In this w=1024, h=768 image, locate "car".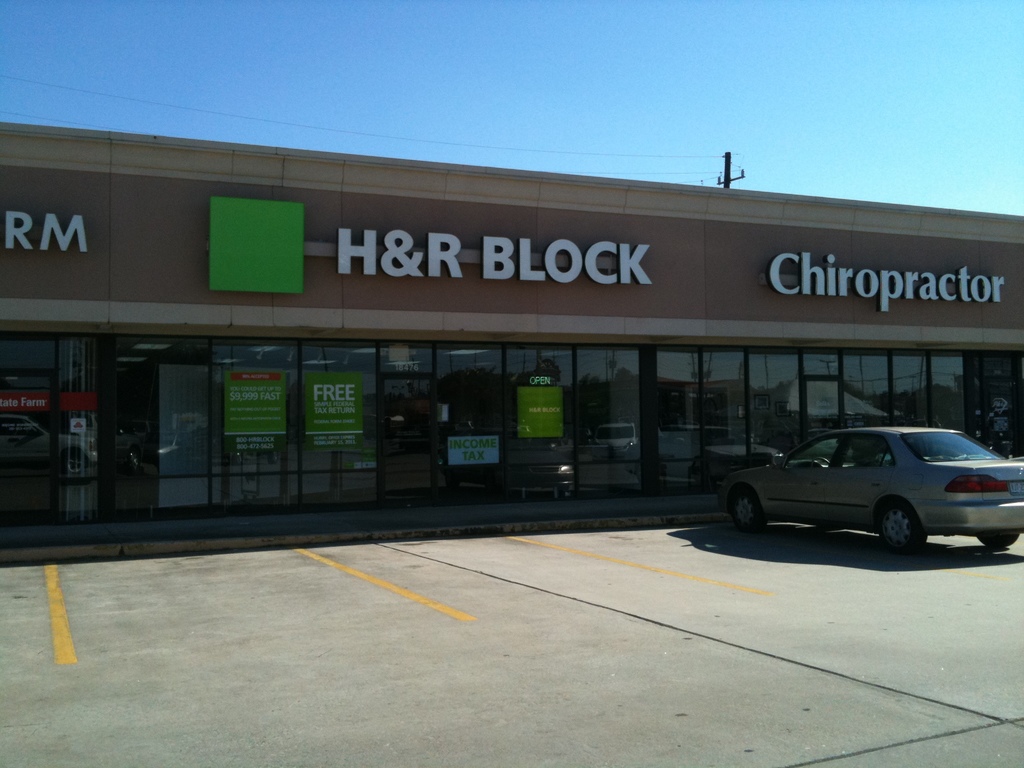
Bounding box: left=714, top=422, right=1011, bottom=556.
